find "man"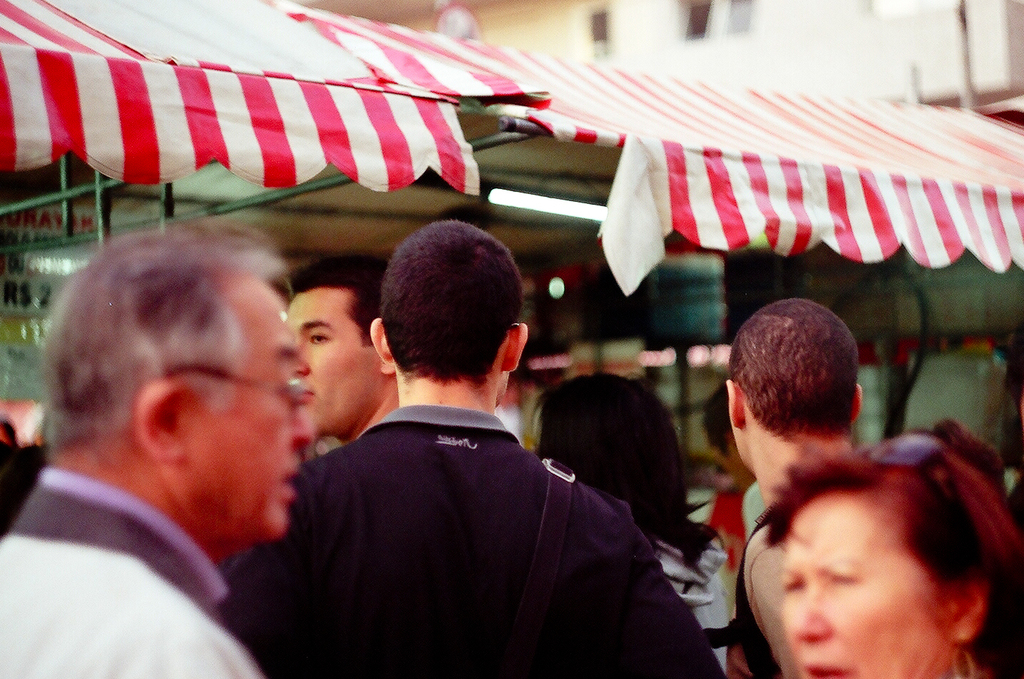
[280,253,391,441]
